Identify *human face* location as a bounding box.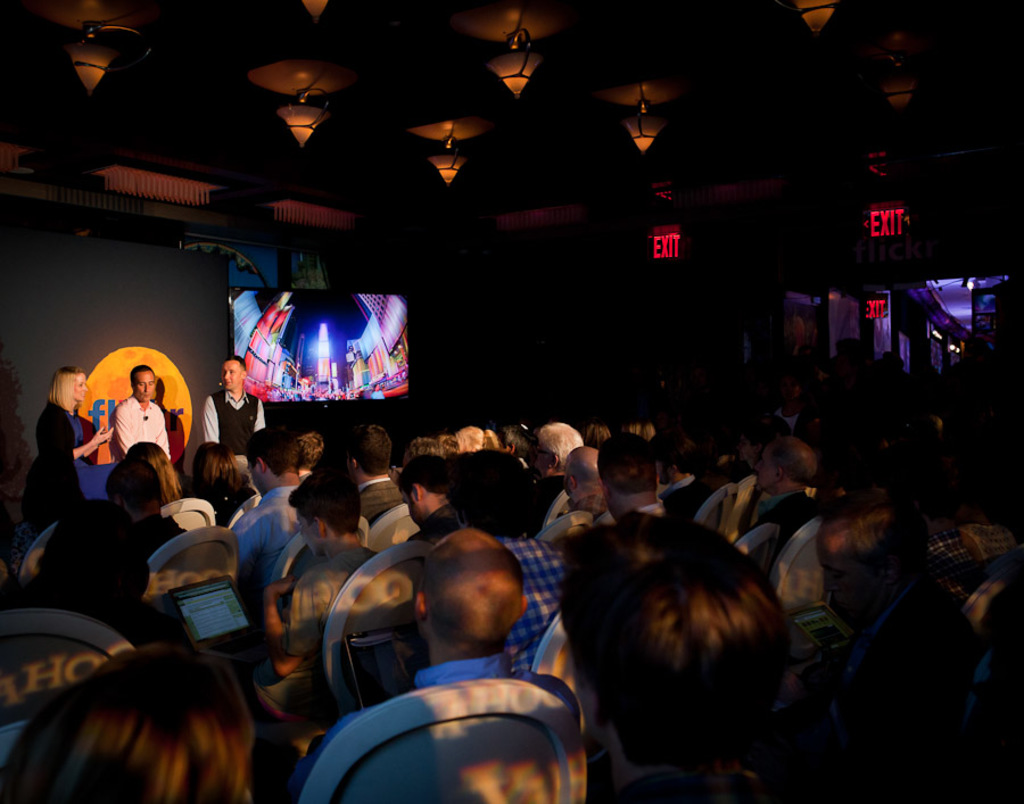
{"x1": 74, "y1": 373, "x2": 86, "y2": 404}.
